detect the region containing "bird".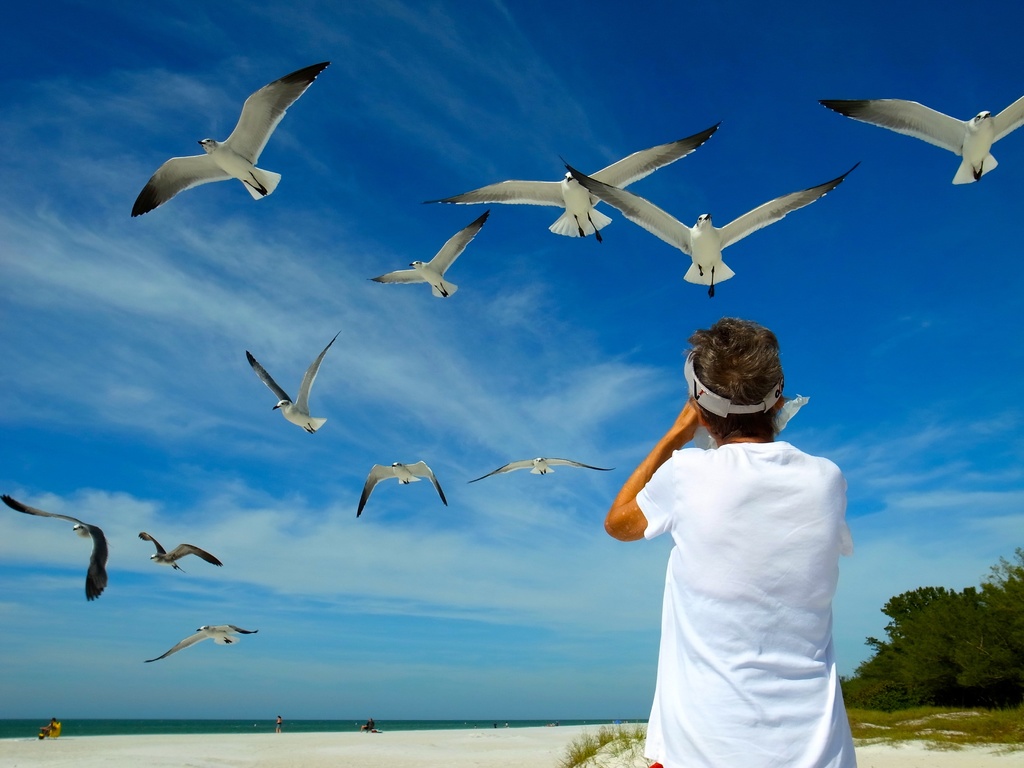
bbox=(353, 456, 448, 525).
